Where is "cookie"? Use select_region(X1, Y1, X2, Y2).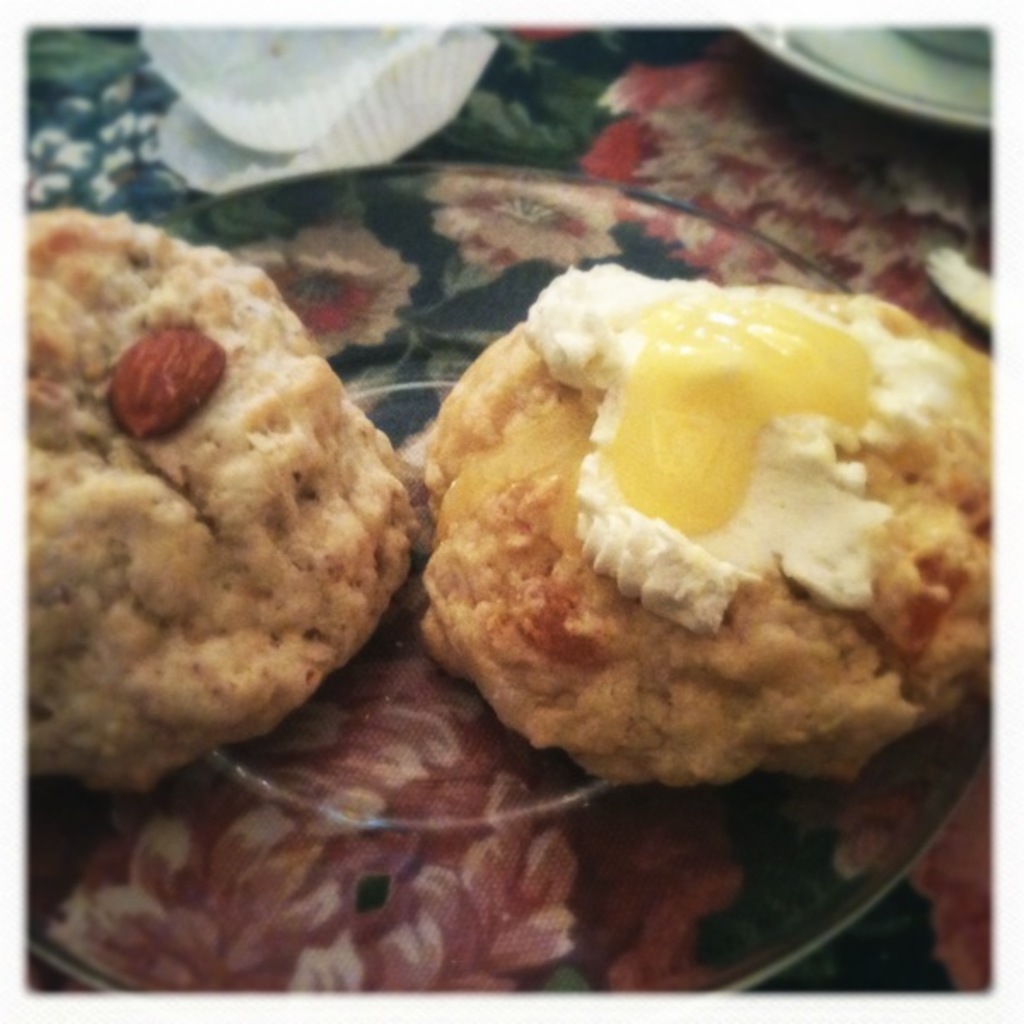
select_region(27, 203, 425, 795).
